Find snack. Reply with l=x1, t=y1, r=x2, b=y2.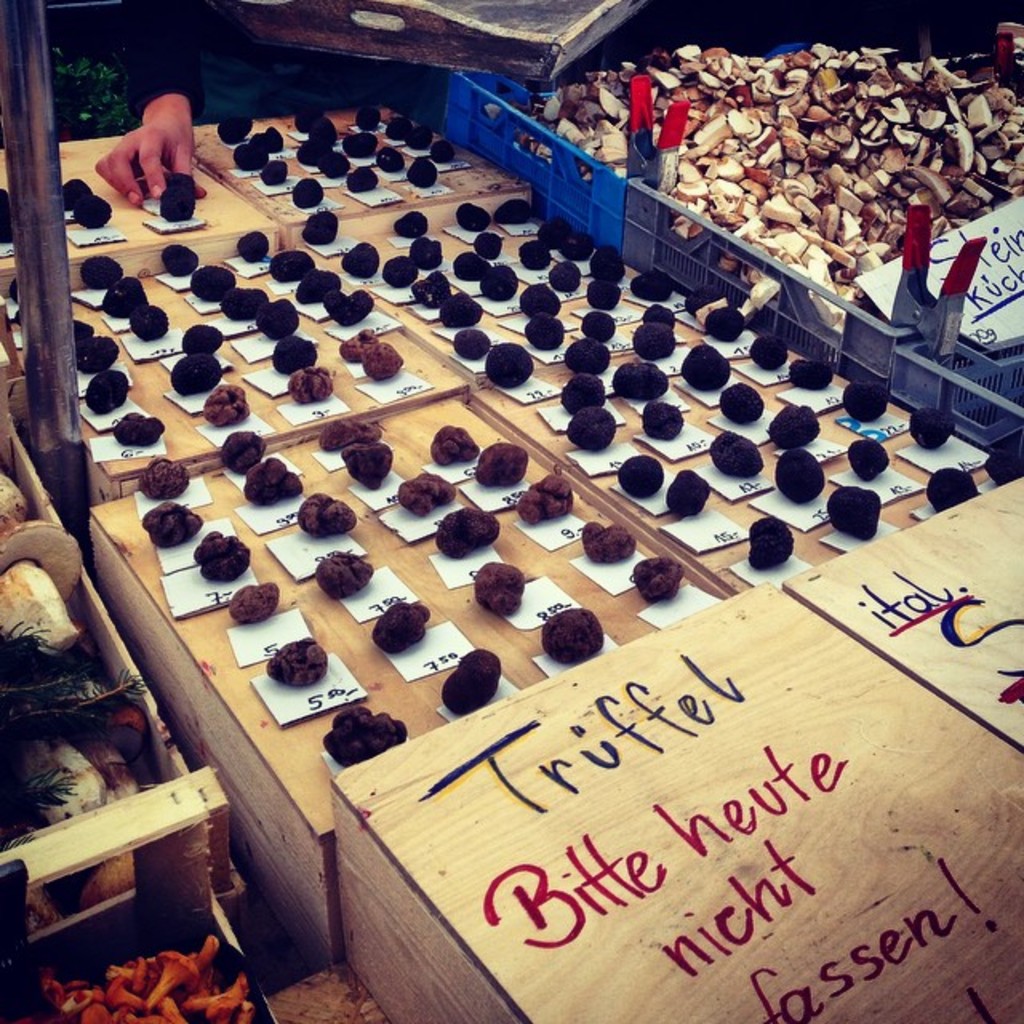
l=186, t=326, r=229, b=352.
